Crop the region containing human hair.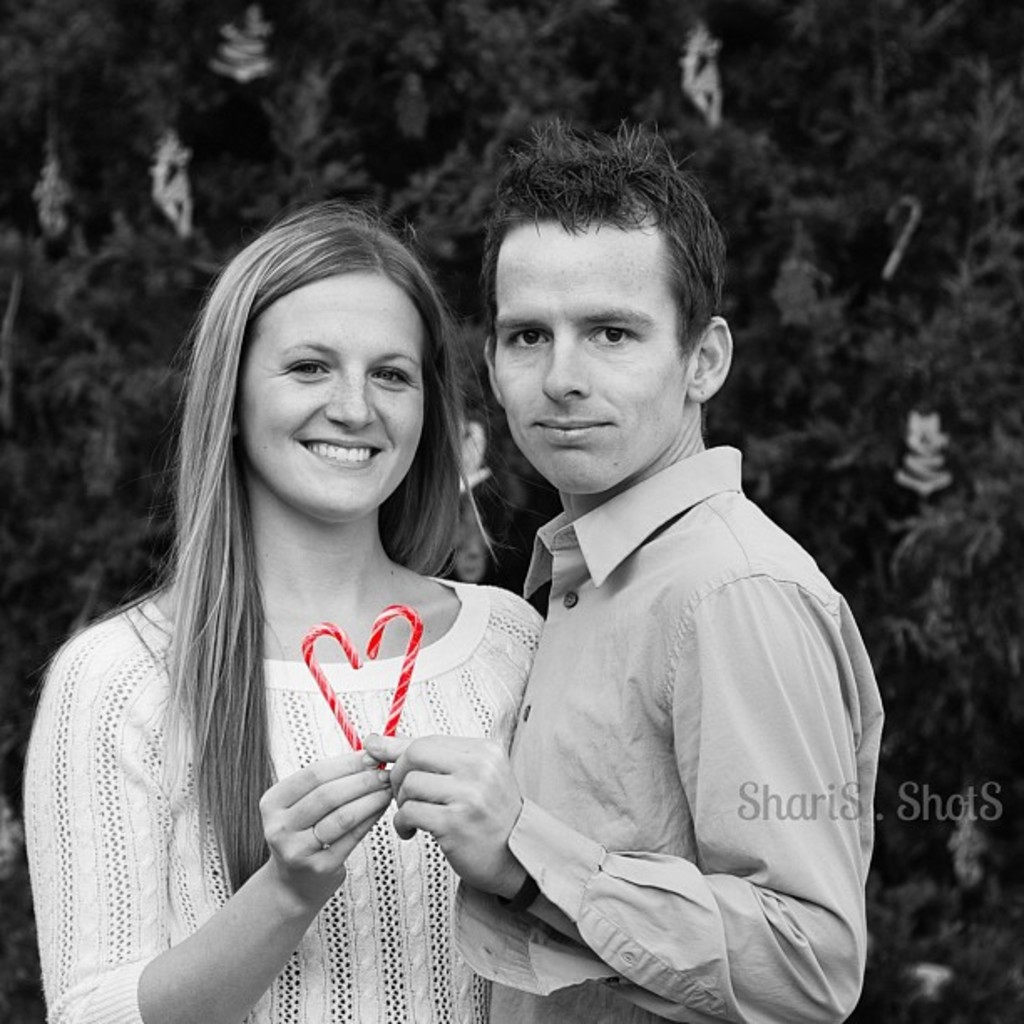
Crop region: <box>479,114,728,360</box>.
